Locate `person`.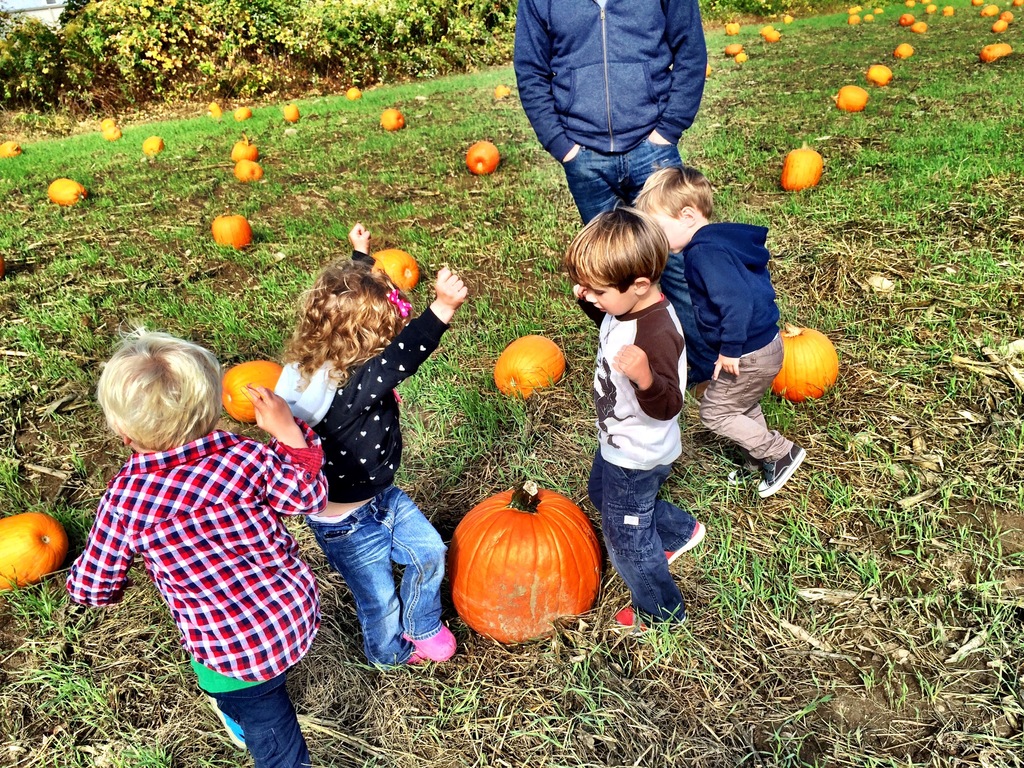
Bounding box: x1=628 y1=156 x2=803 y2=500.
